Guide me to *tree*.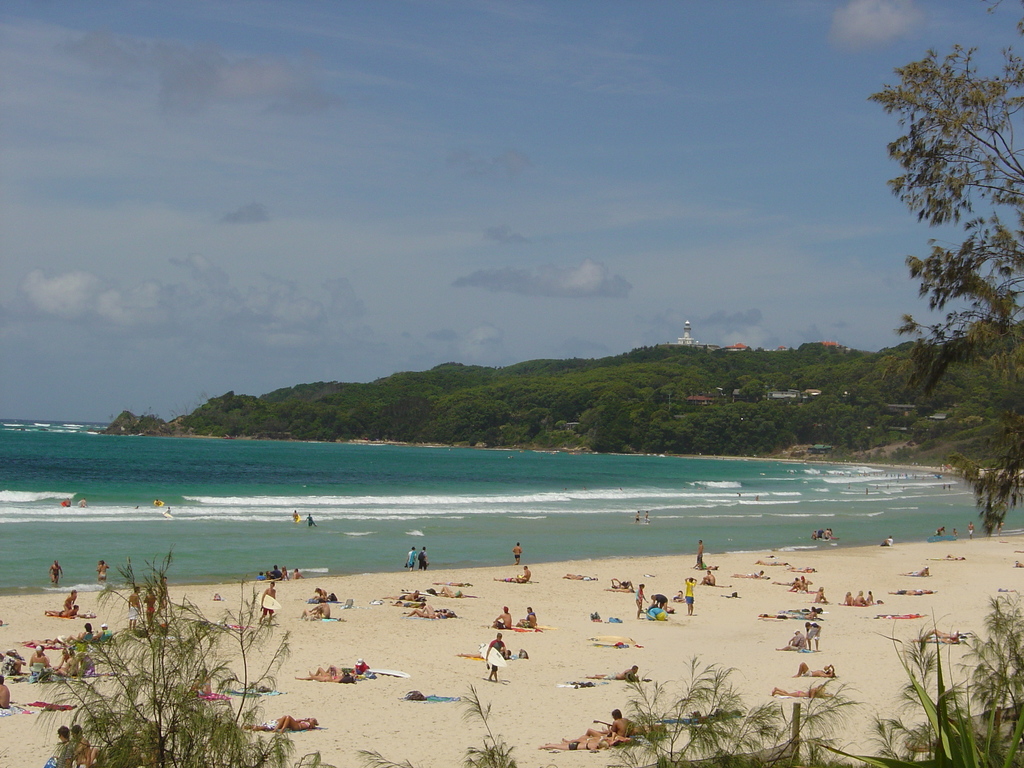
Guidance: [x1=883, y1=36, x2=1010, y2=452].
